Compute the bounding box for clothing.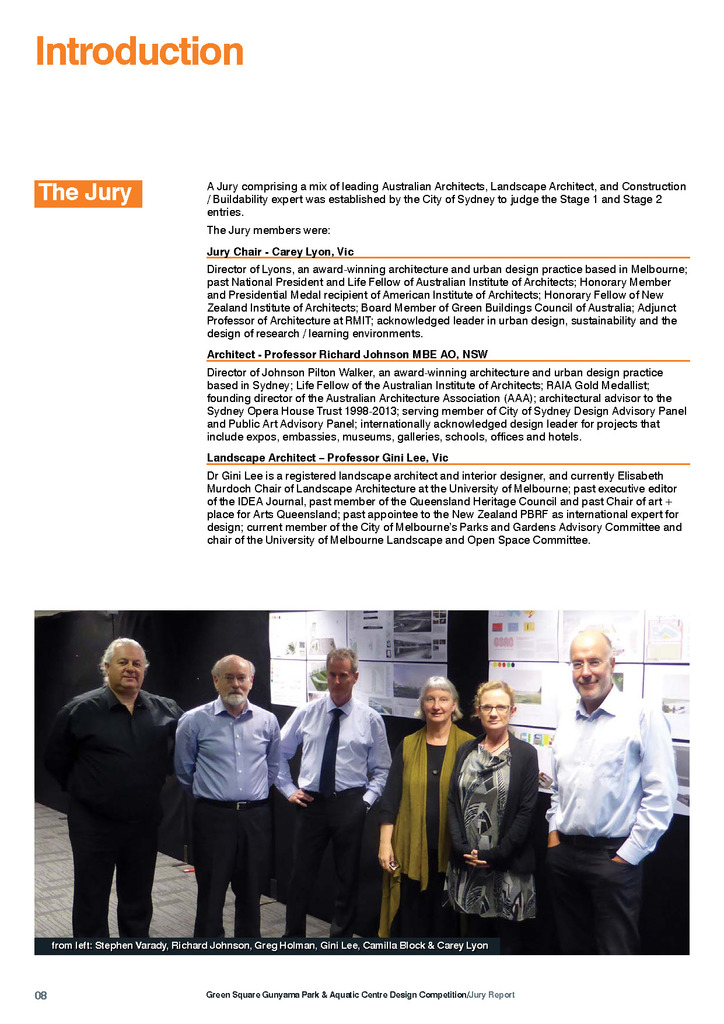
{"x1": 283, "y1": 686, "x2": 395, "y2": 941}.
